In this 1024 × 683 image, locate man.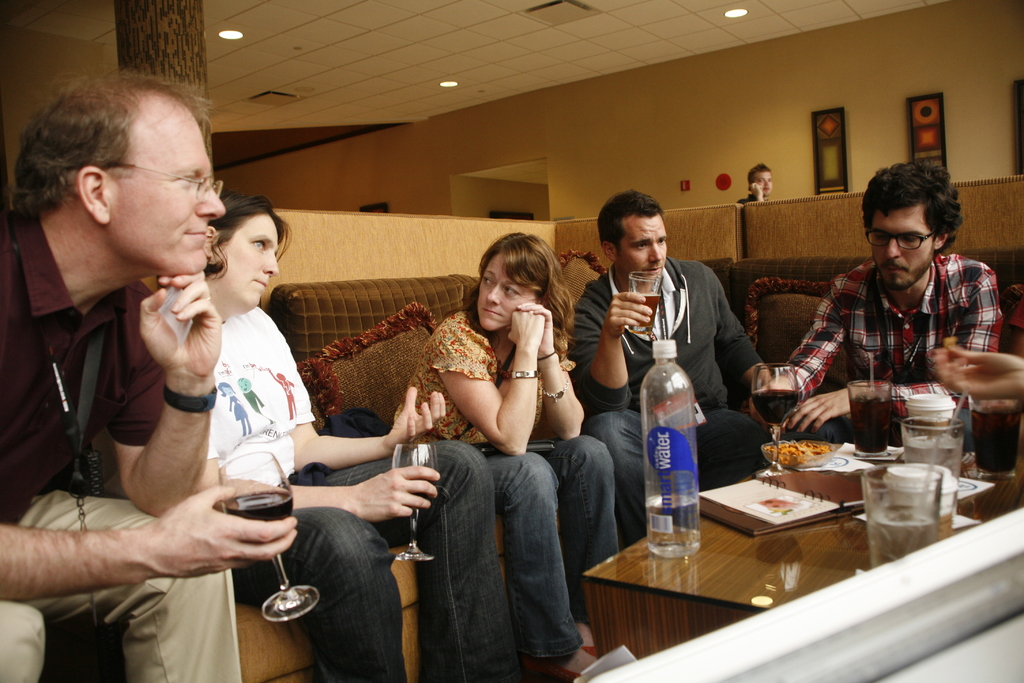
Bounding box: <box>575,193,782,548</box>.
